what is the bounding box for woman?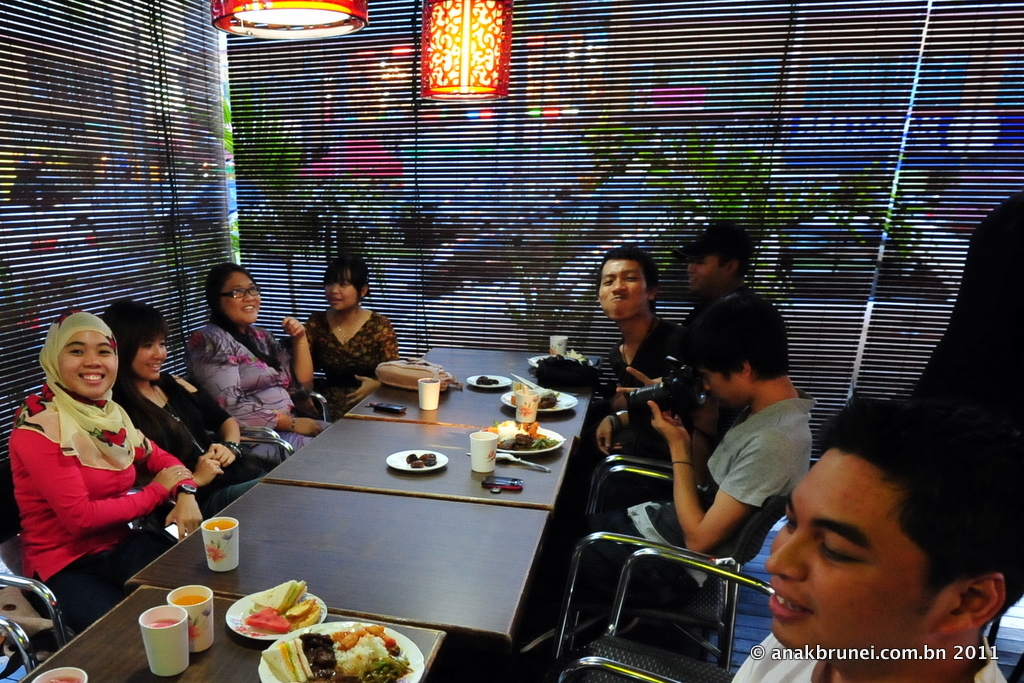
(180,266,345,453).
